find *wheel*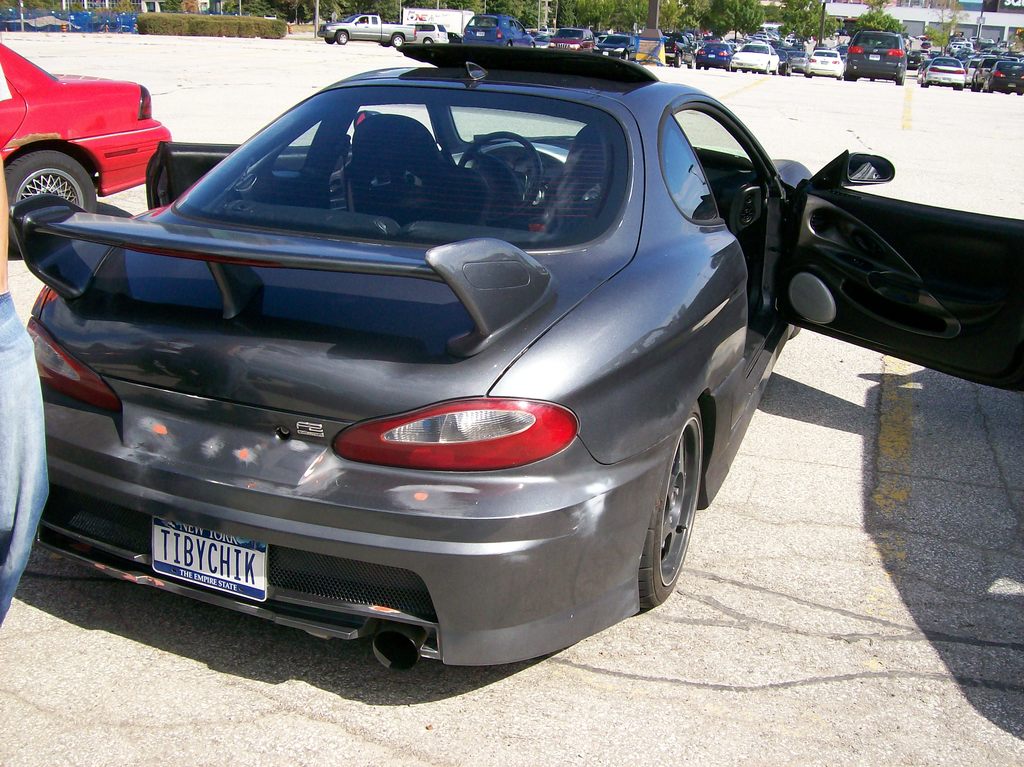
bbox=[673, 53, 682, 67]
